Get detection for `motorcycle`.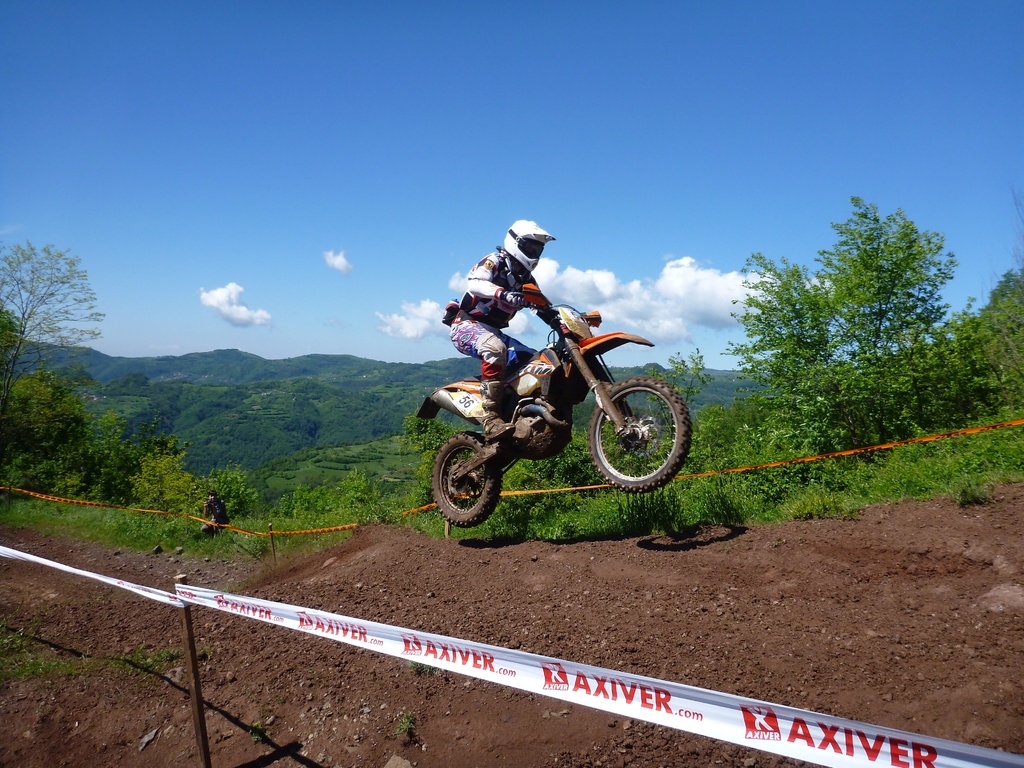
Detection: bbox(440, 308, 693, 497).
